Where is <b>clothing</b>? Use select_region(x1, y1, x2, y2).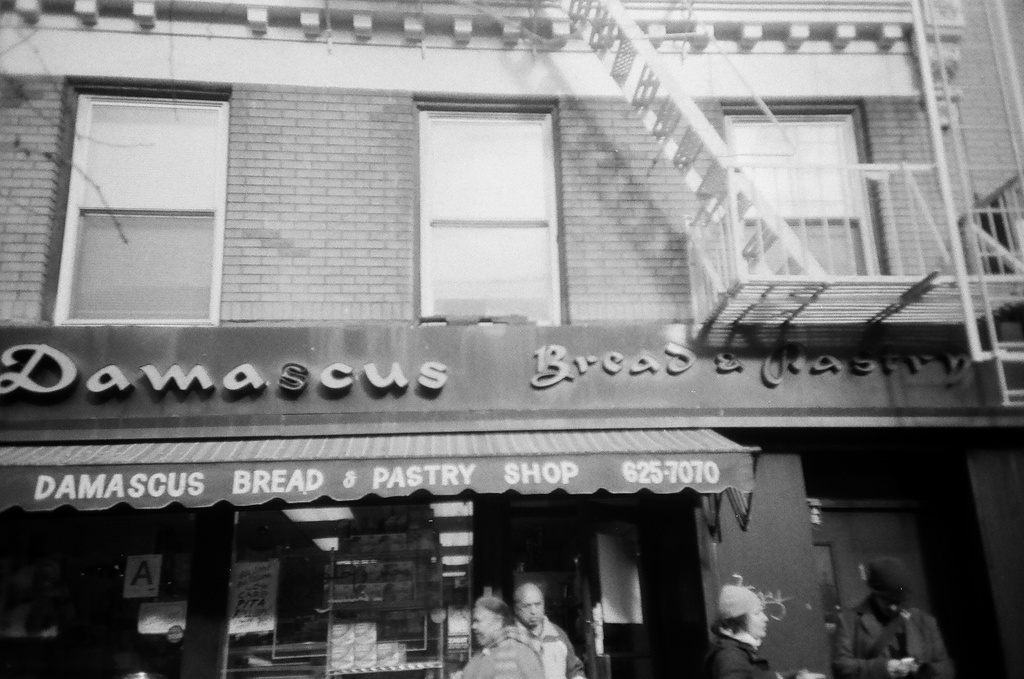
select_region(507, 621, 585, 678).
